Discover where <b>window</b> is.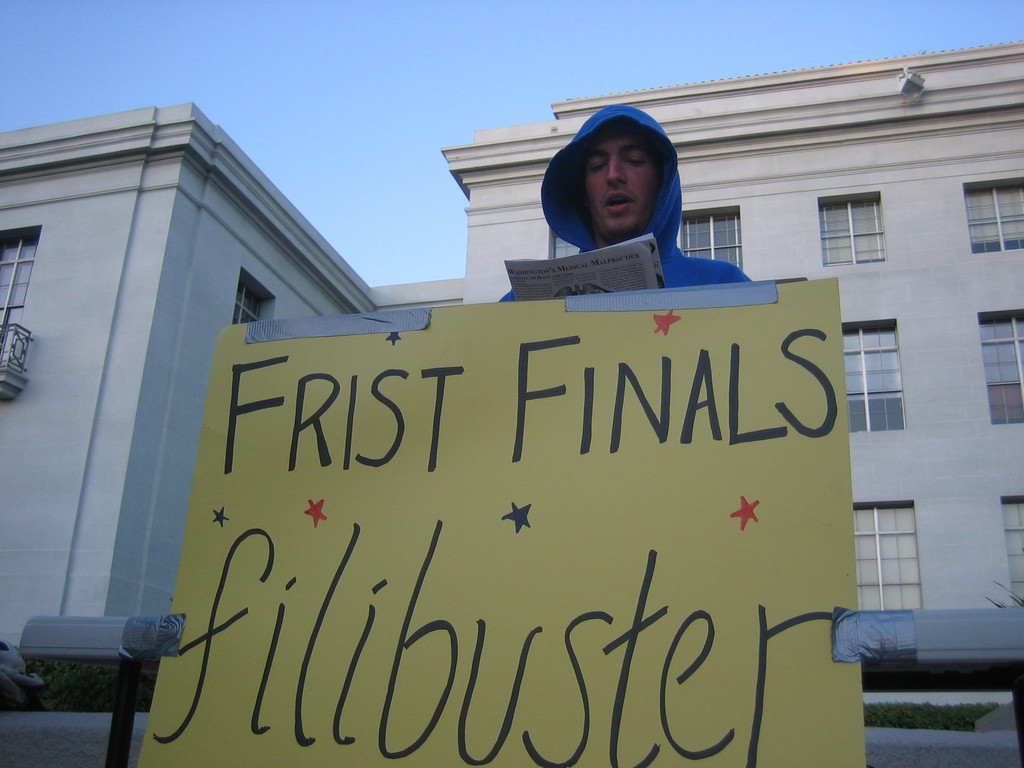
Discovered at detection(0, 228, 44, 373).
